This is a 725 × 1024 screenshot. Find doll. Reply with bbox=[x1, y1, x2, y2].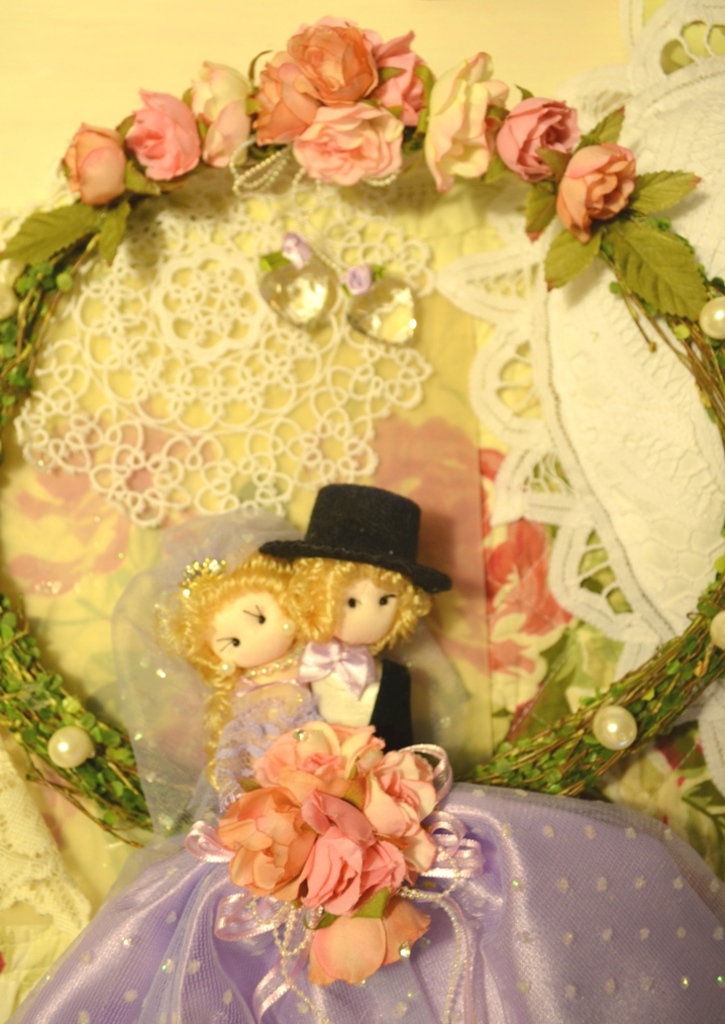
bbox=[109, 497, 724, 1021].
